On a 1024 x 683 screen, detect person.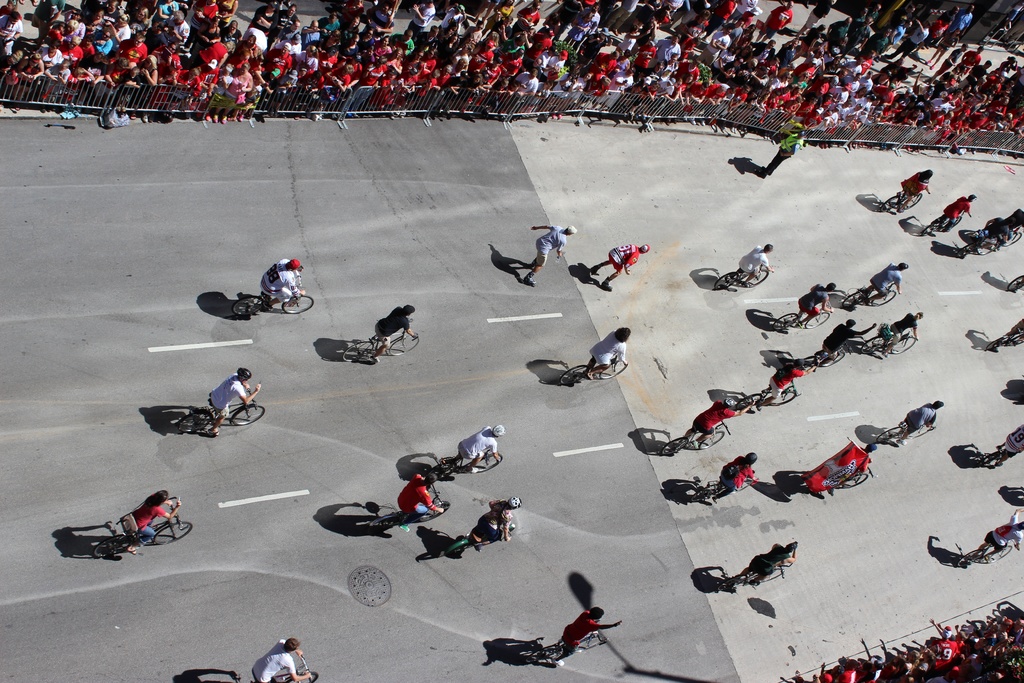
<bbox>294, 263, 307, 300</bbox>.
